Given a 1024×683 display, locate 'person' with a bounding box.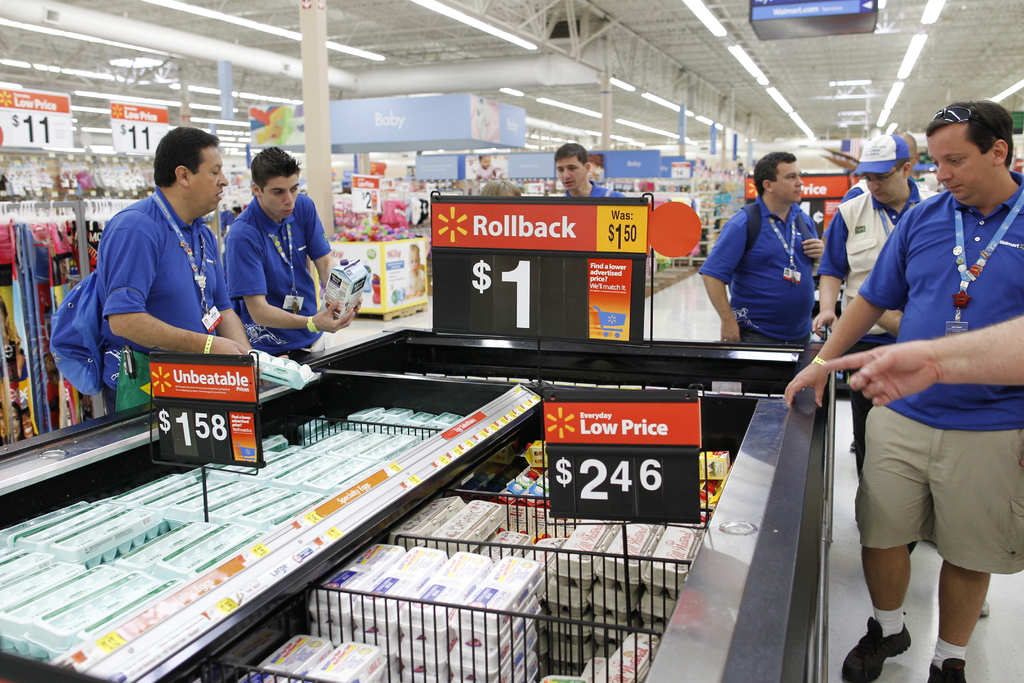
Located: locate(545, 139, 627, 204).
